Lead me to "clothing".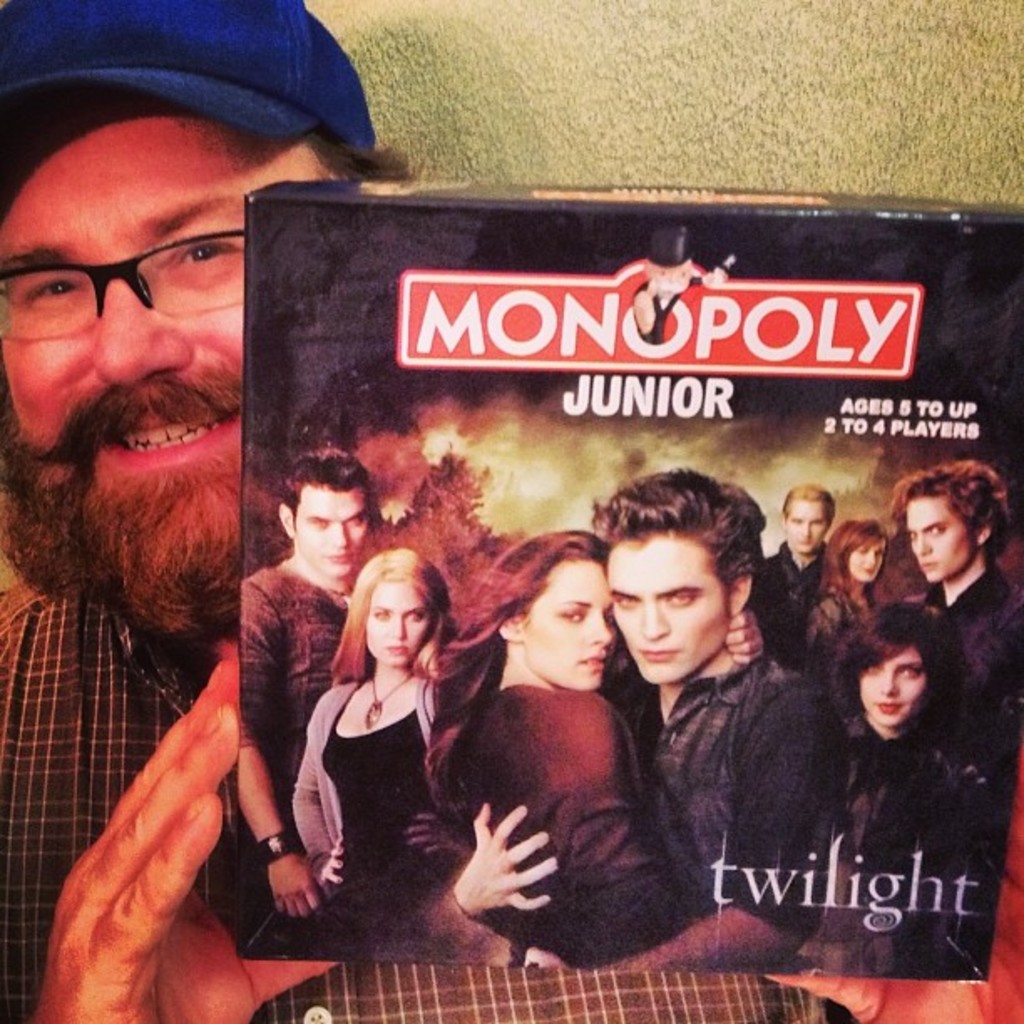
Lead to bbox=[0, 577, 827, 1022].
